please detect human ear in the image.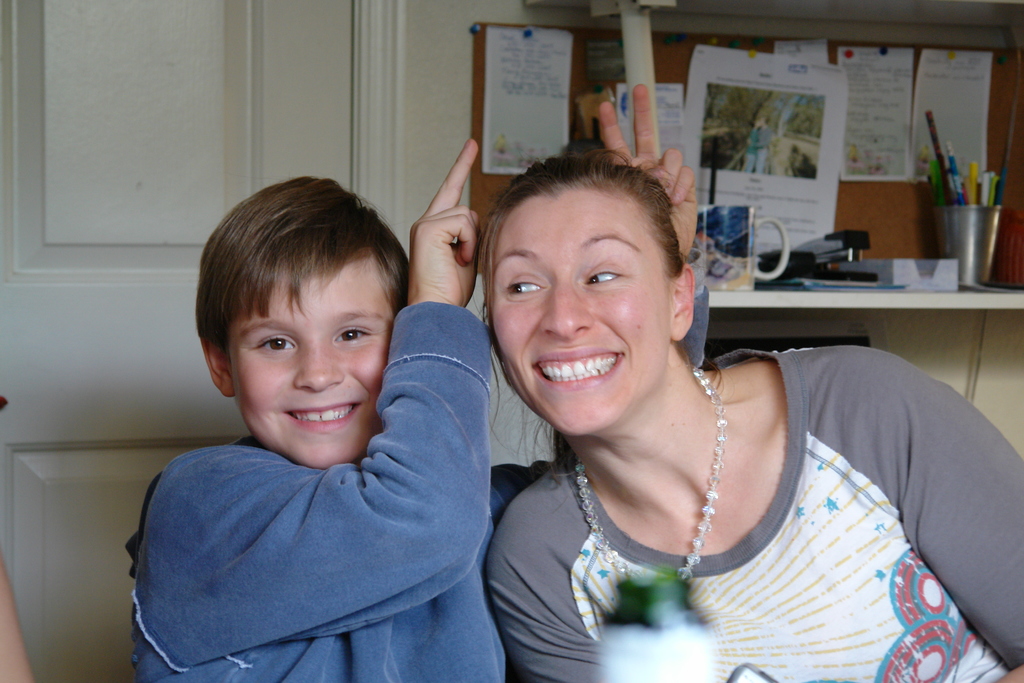
{"left": 669, "top": 266, "right": 697, "bottom": 341}.
